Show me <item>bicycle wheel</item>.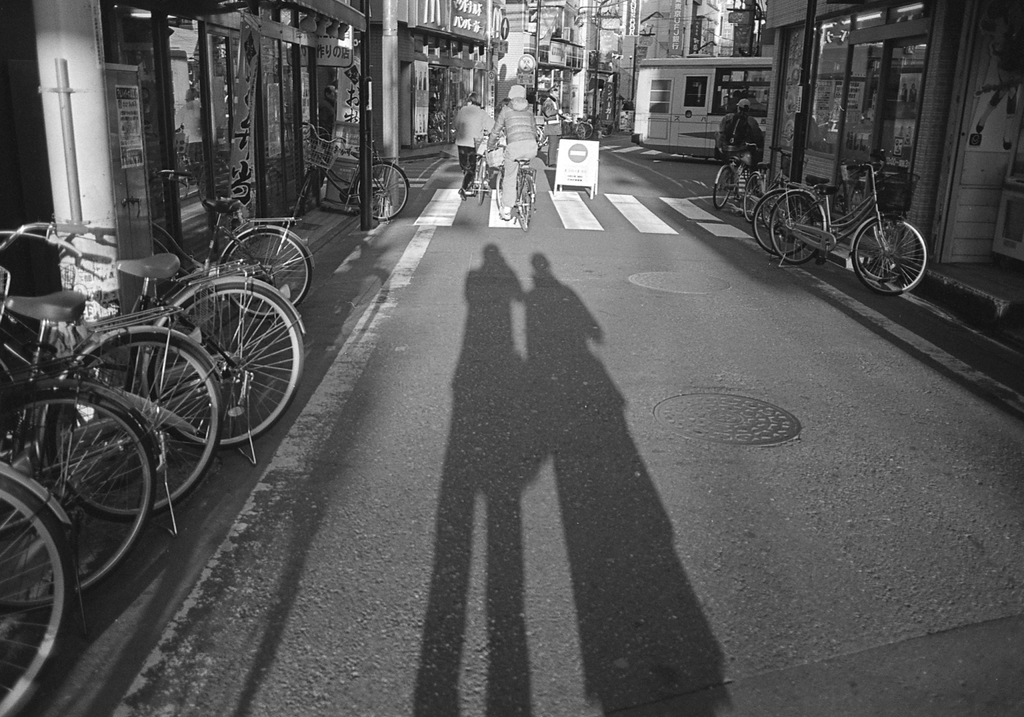
<item>bicycle wheel</item> is here: region(849, 216, 928, 297).
